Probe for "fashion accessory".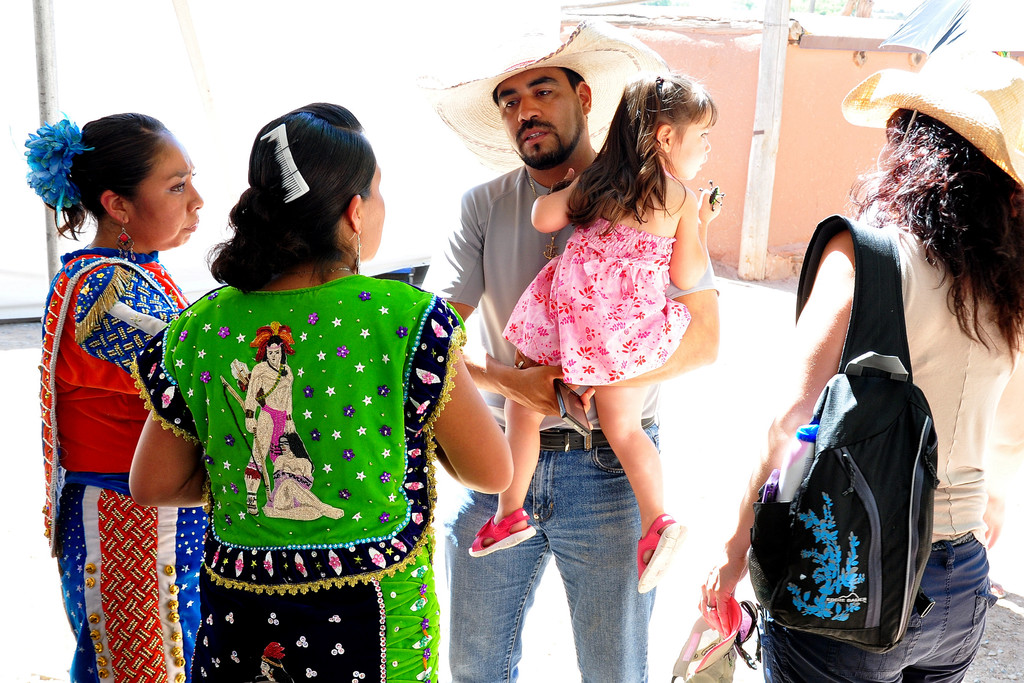
Probe result: 733,625,762,668.
